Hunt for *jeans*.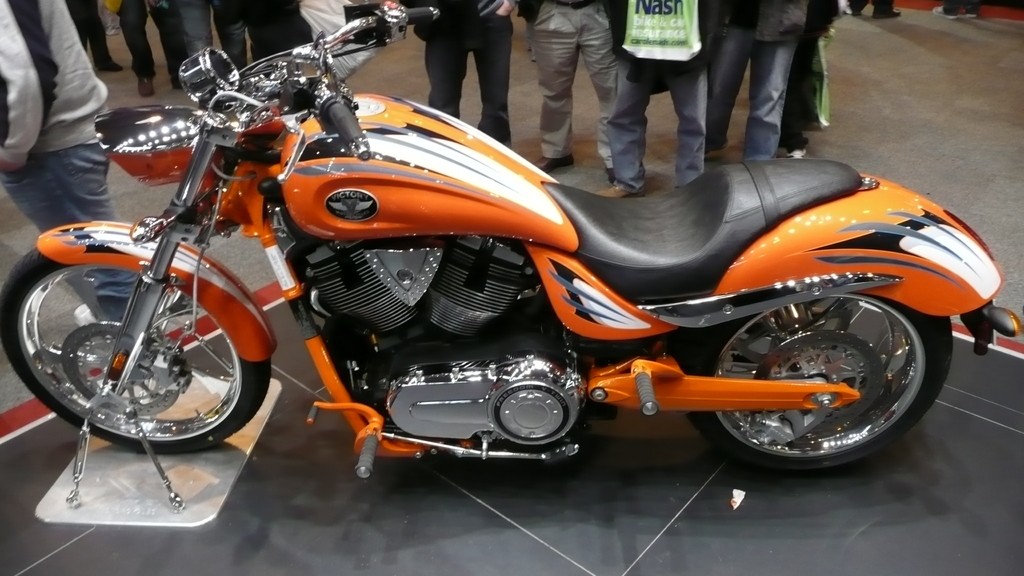
Hunted down at detection(616, 61, 714, 172).
